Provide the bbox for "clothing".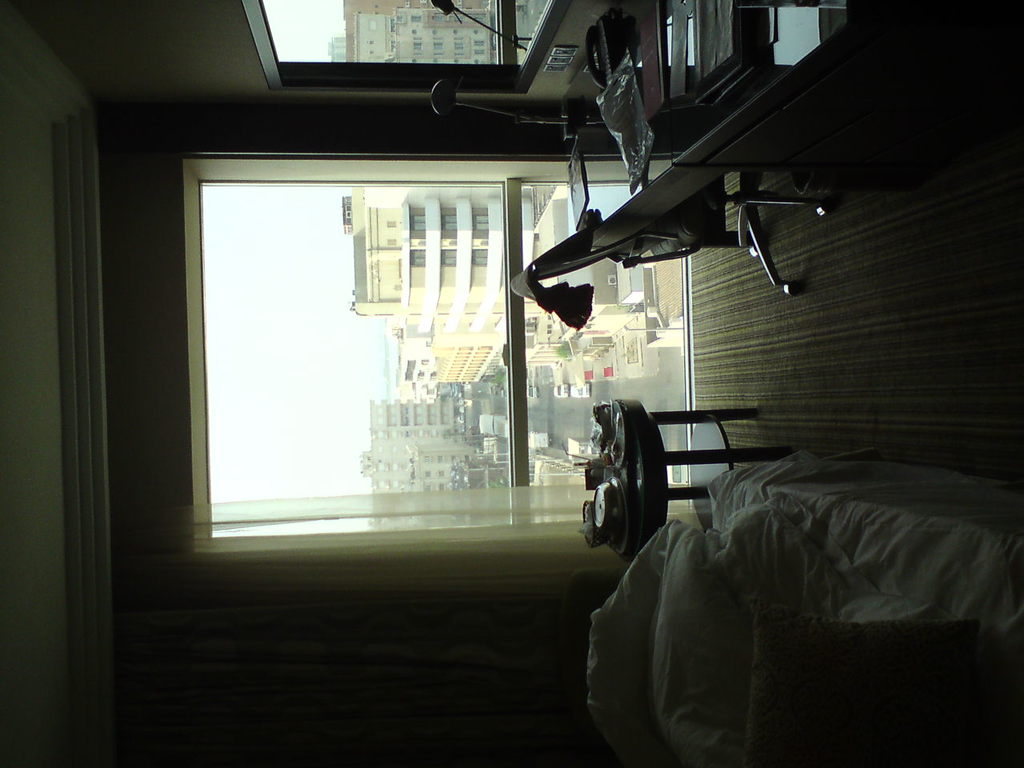
bbox(586, 447, 1023, 757).
